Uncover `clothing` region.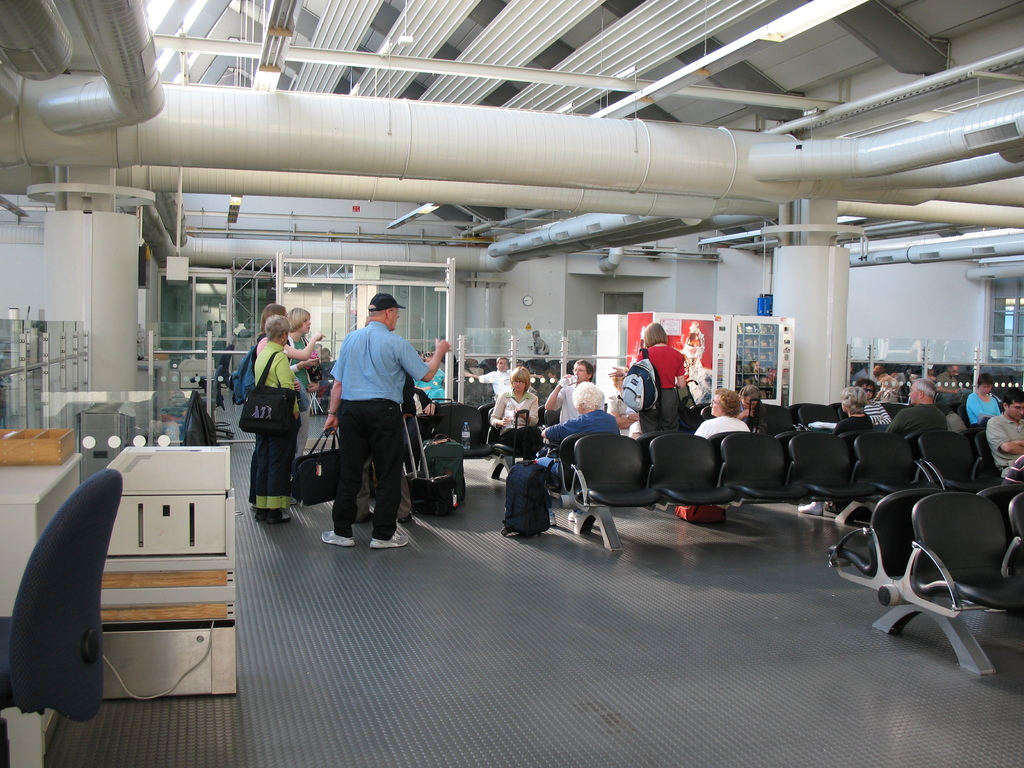
Uncovered: crop(536, 406, 624, 484).
